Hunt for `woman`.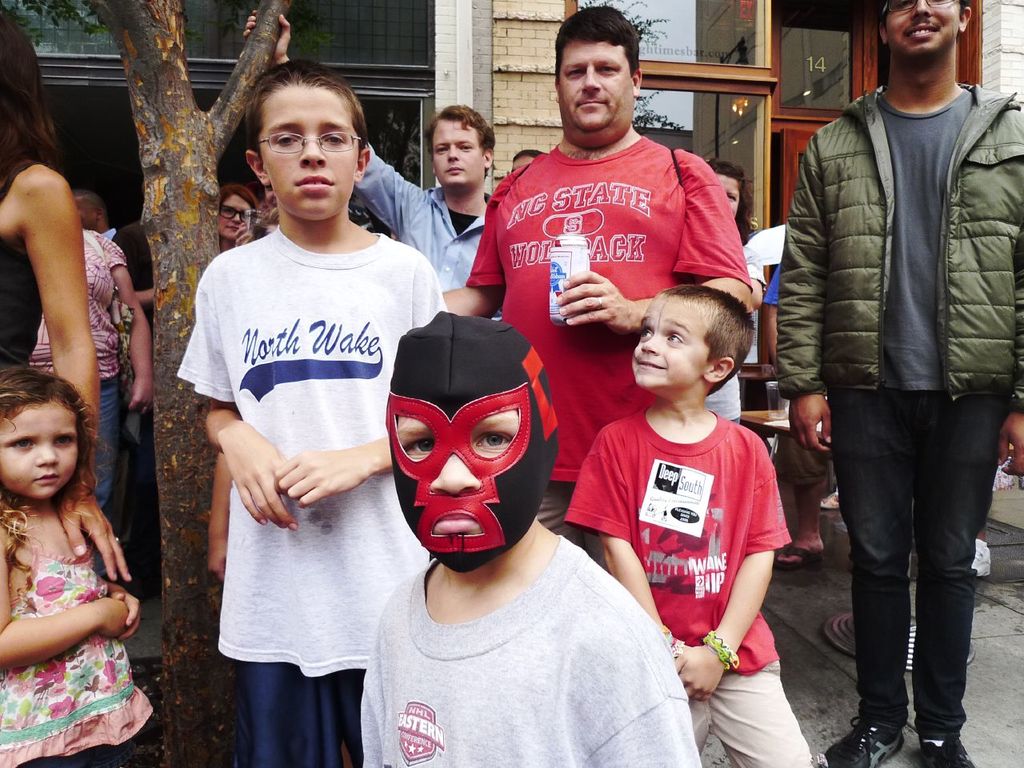
Hunted down at bbox(0, 2, 137, 593).
